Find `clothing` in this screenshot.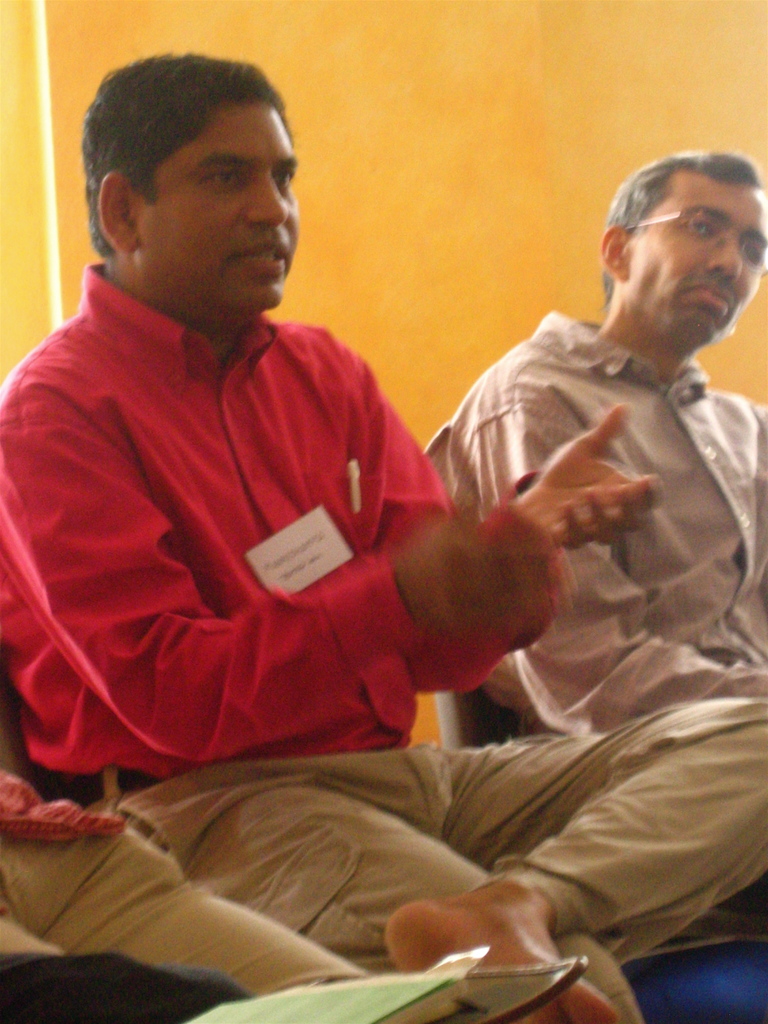
The bounding box for `clothing` is 407,235,752,735.
